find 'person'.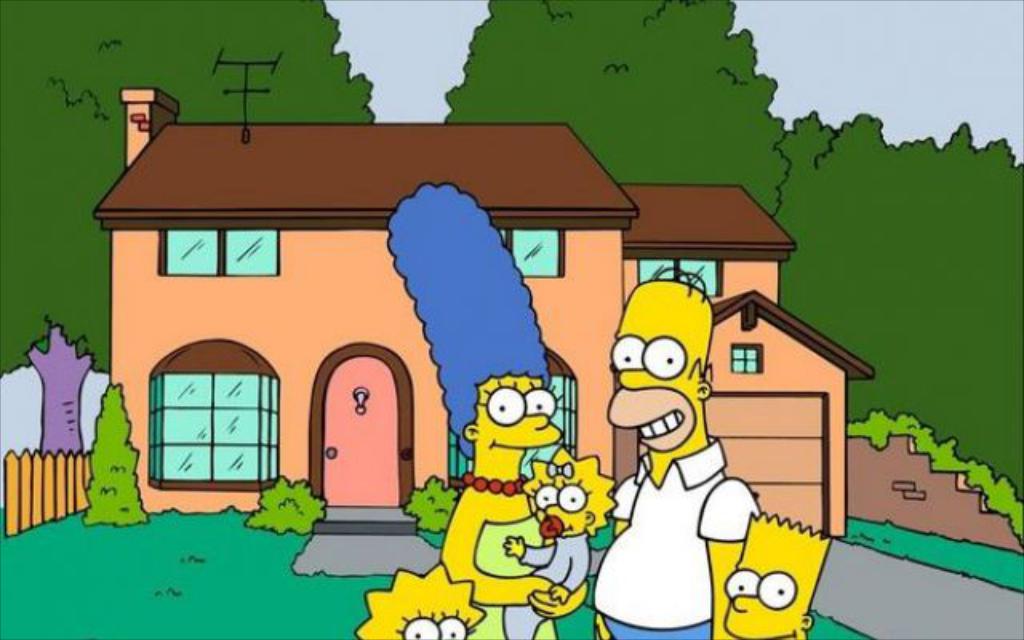
locate(499, 448, 621, 638).
